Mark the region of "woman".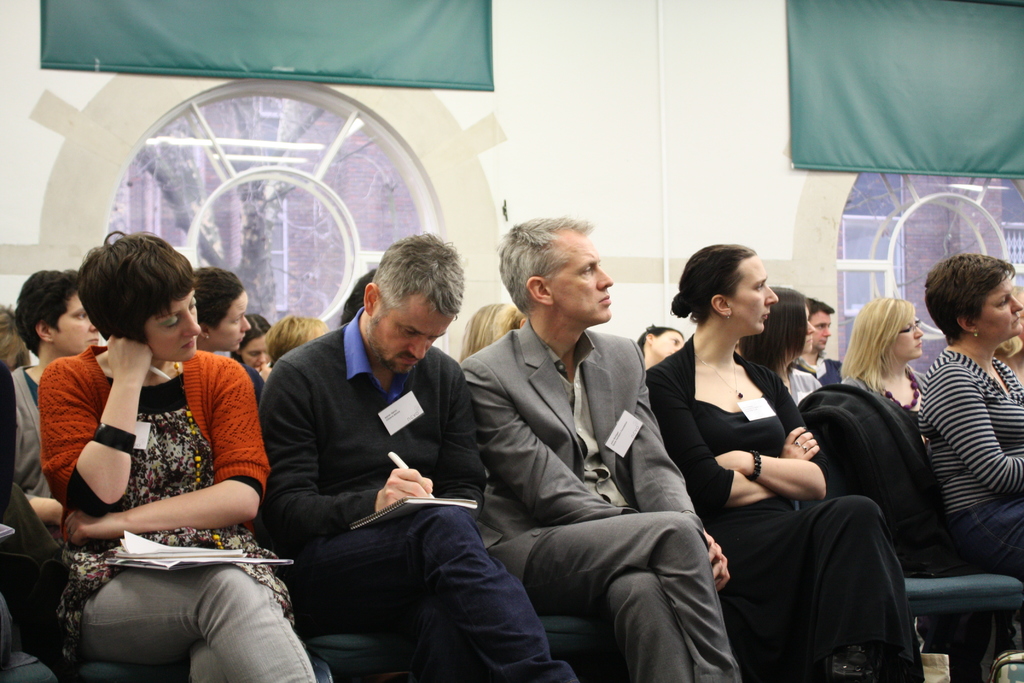
Region: rect(35, 223, 321, 682).
